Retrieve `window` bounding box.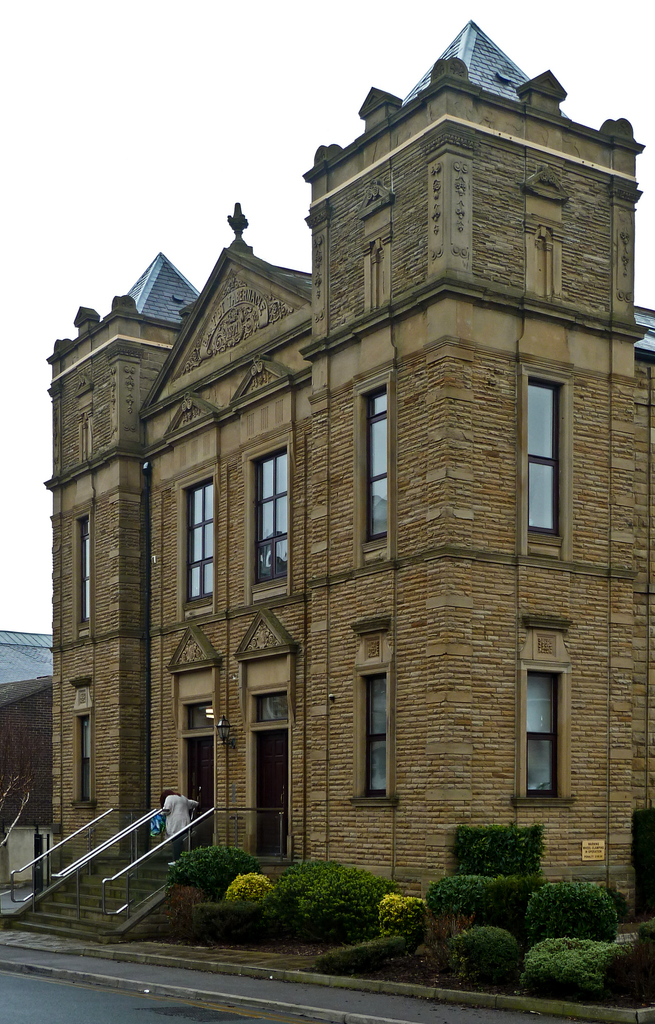
Bounding box: <bbox>255, 455, 293, 581</bbox>.
